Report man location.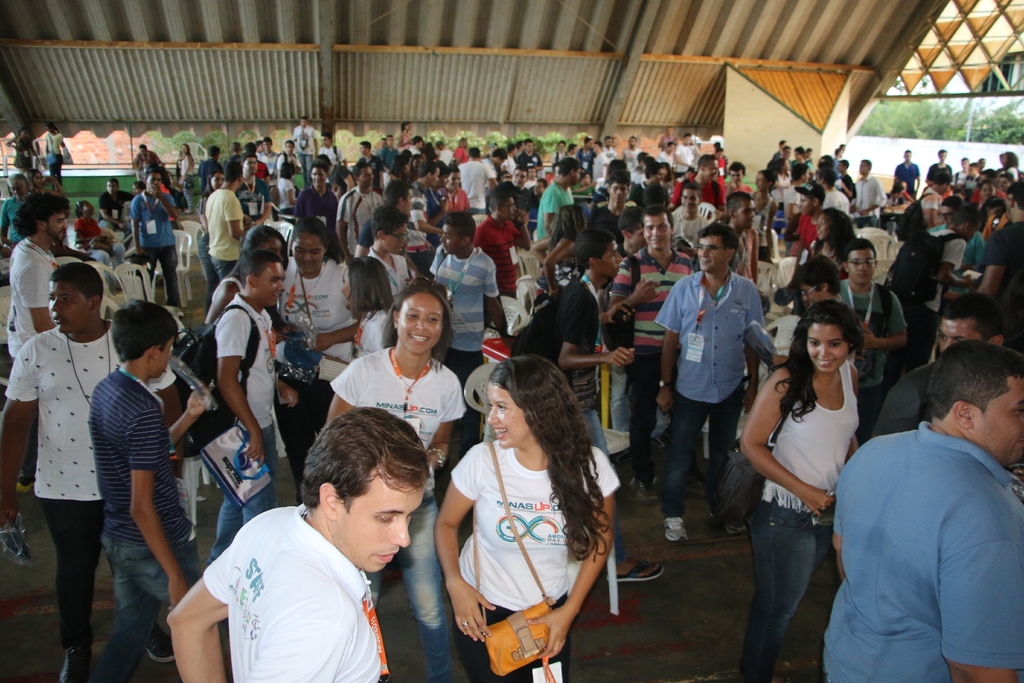
Report: bbox(406, 136, 422, 158).
